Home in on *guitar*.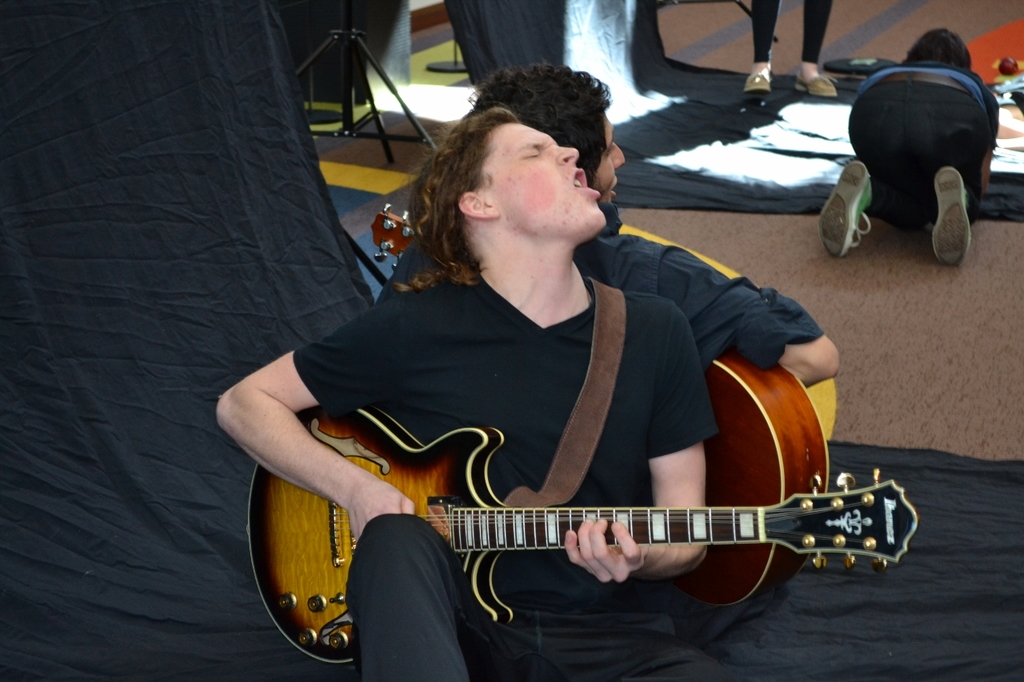
Homed in at l=370, t=204, r=830, b=608.
